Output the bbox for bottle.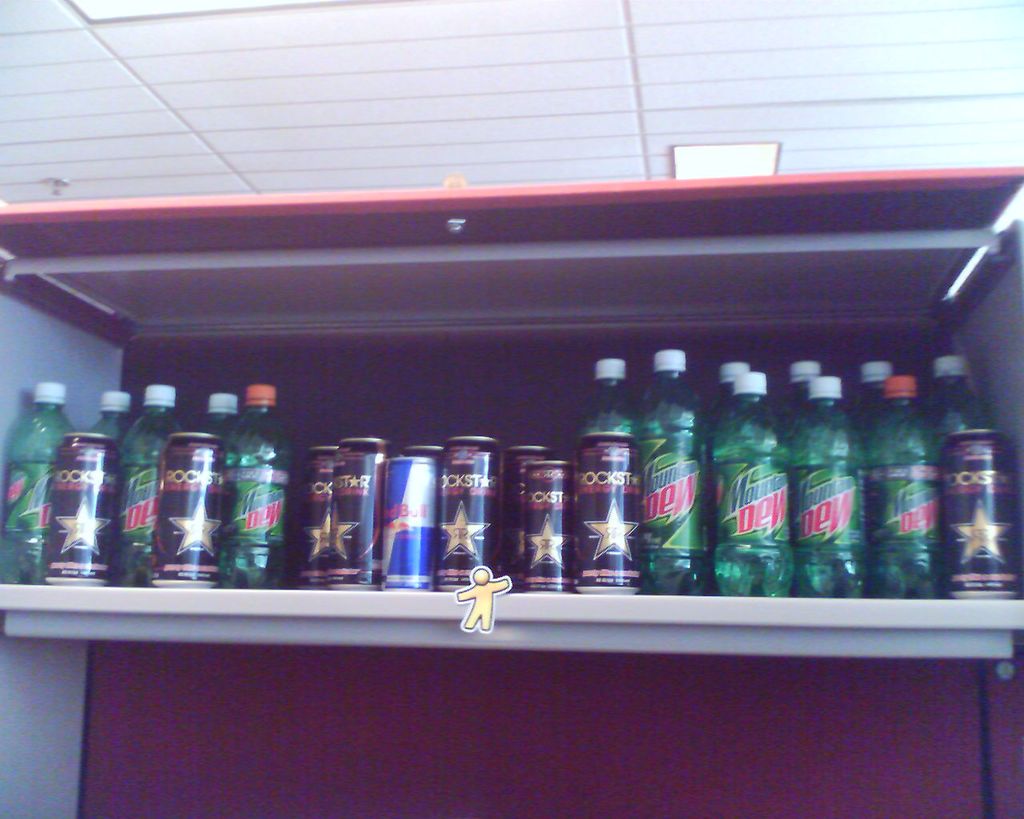
586 354 639 433.
